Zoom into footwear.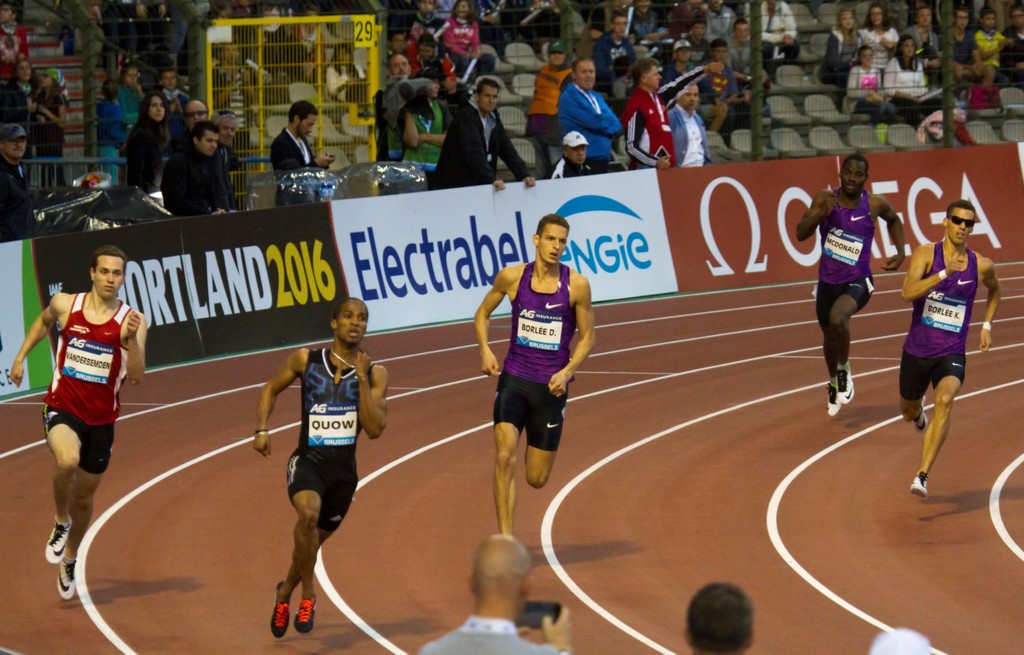
Zoom target: bbox=[53, 561, 82, 598].
